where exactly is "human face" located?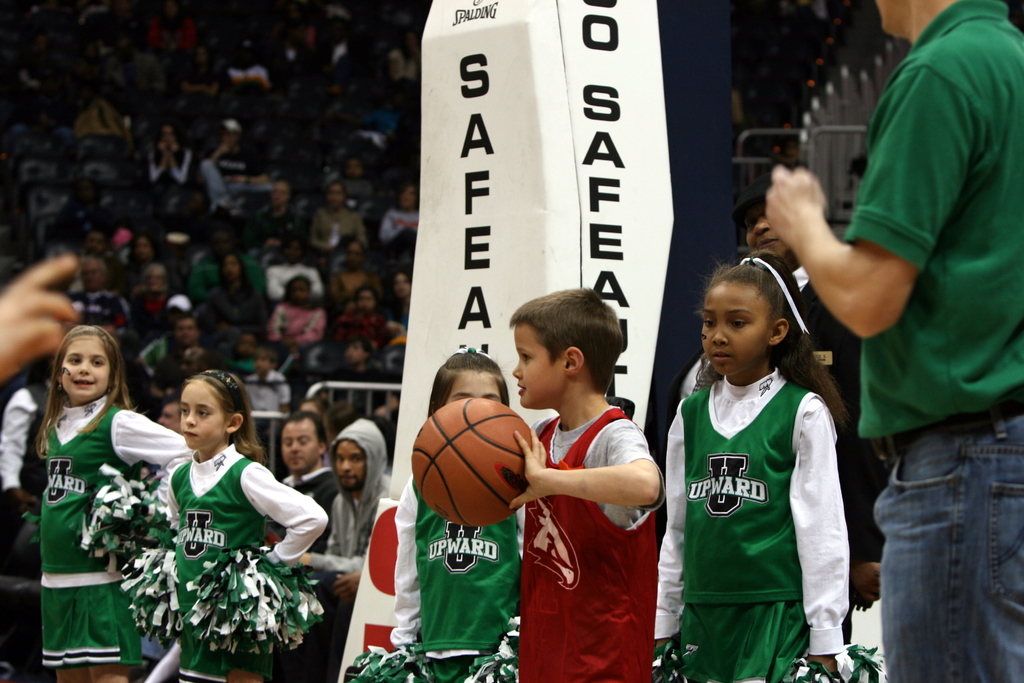
Its bounding box is (282, 424, 319, 472).
